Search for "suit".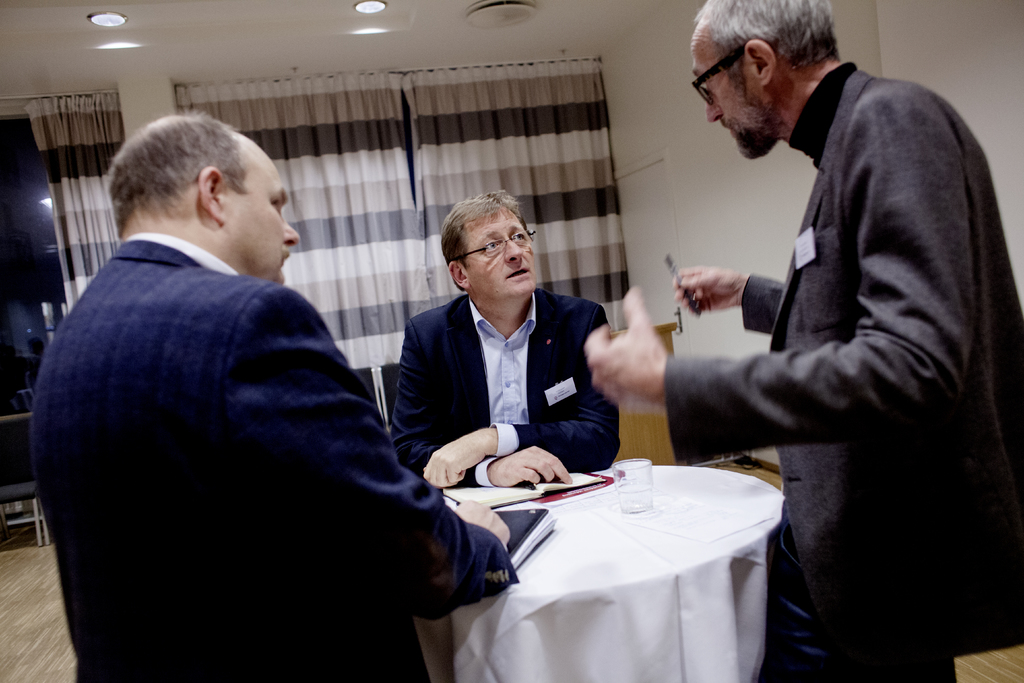
Found at [x1=37, y1=115, x2=453, y2=666].
